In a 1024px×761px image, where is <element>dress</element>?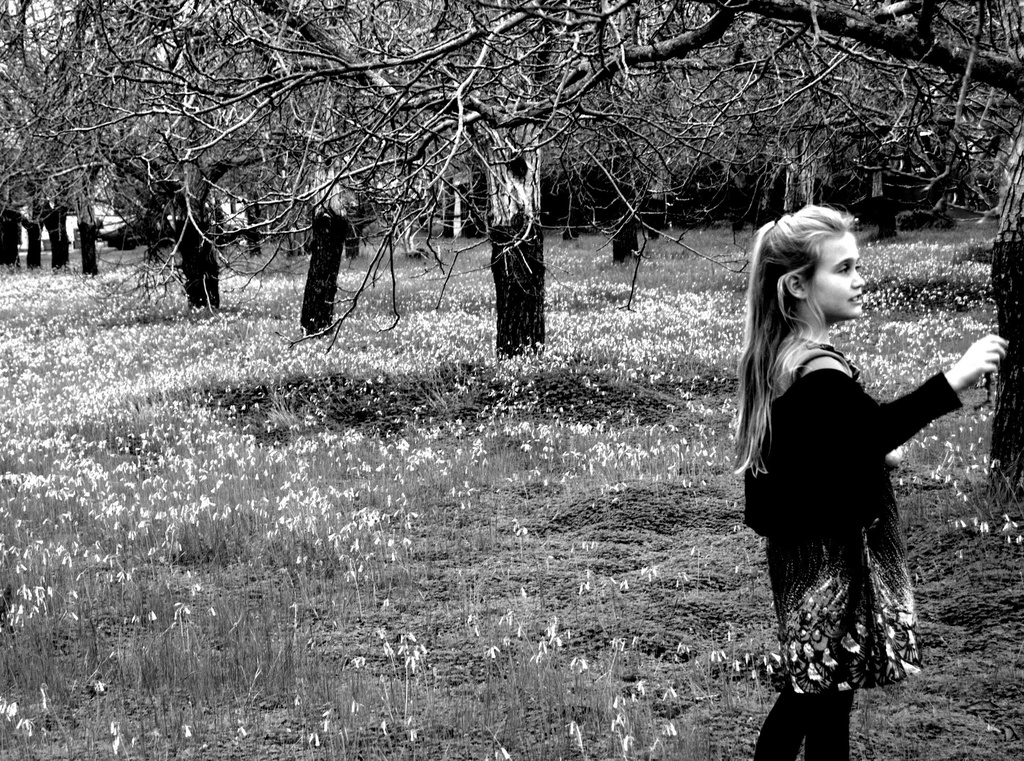
[767, 337, 925, 695].
